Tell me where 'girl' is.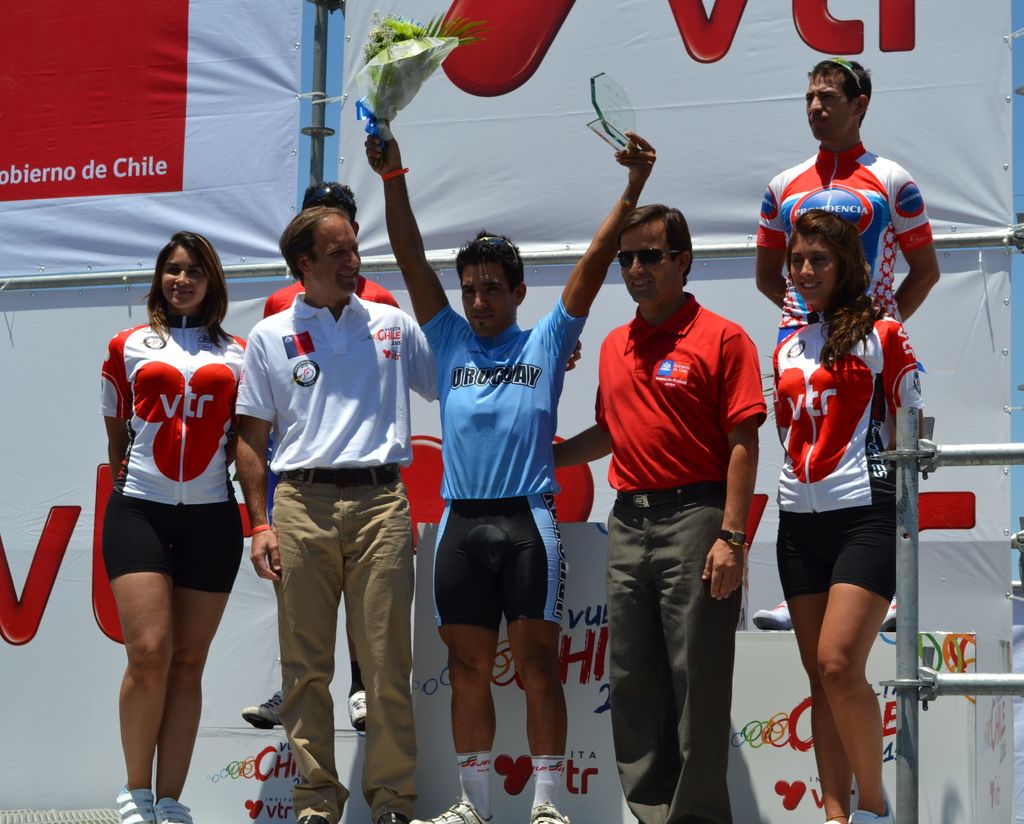
'girl' is at pyautogui.locateOnScreen(102, 235, 227, 823).
